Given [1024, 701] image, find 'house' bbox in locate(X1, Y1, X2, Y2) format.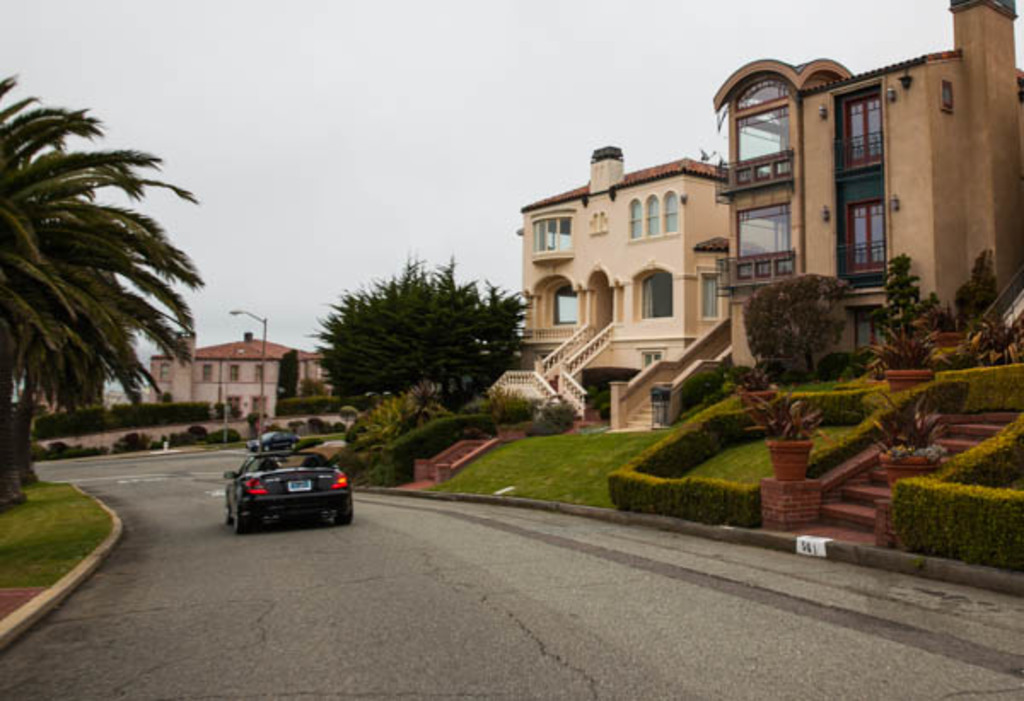
locate(625, 17, 1010, 401).
